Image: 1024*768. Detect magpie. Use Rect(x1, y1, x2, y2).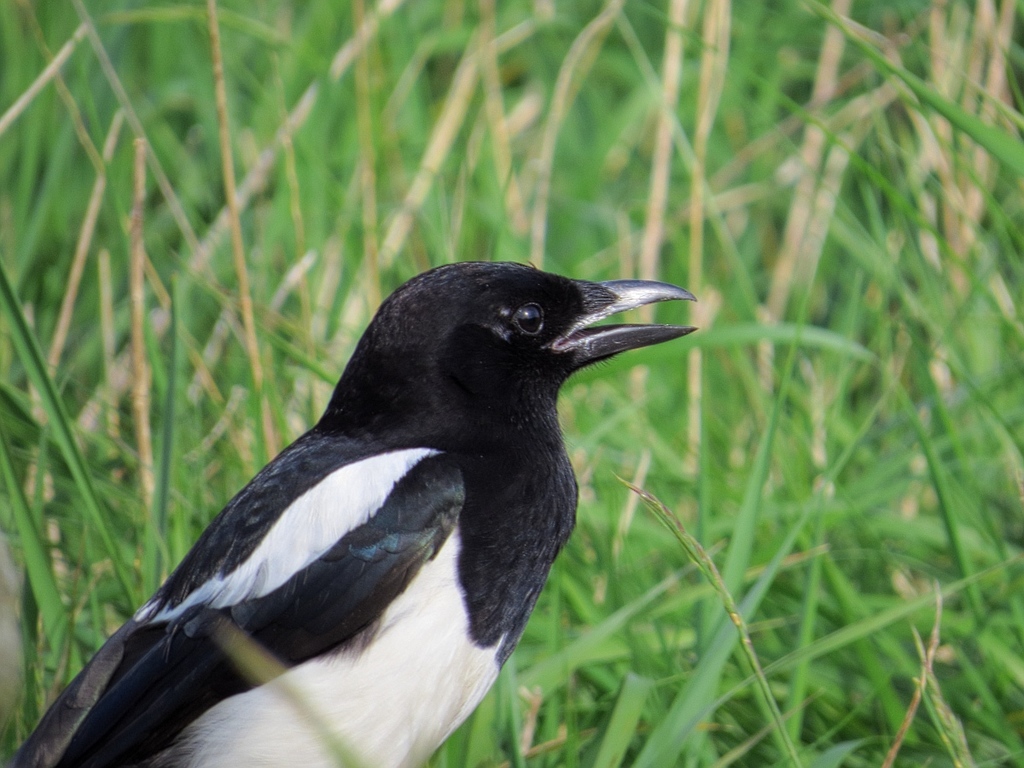
Rect(6, 254, 711, 767).
